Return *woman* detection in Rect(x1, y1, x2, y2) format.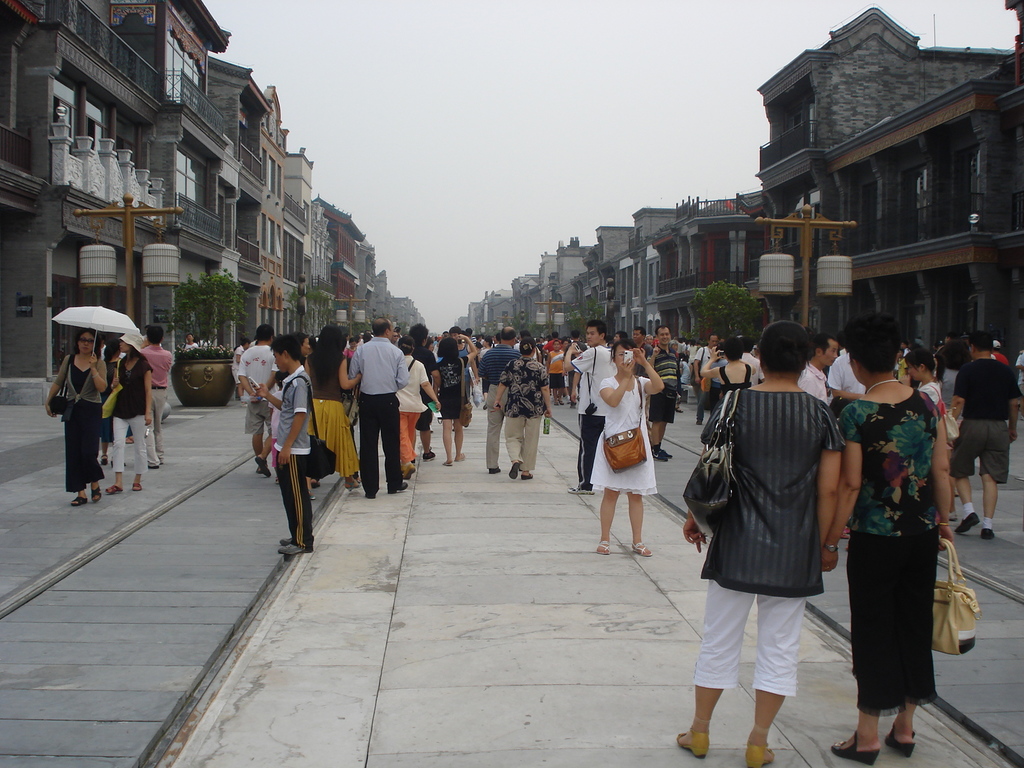
Rect(836, 324, 965, 754).
